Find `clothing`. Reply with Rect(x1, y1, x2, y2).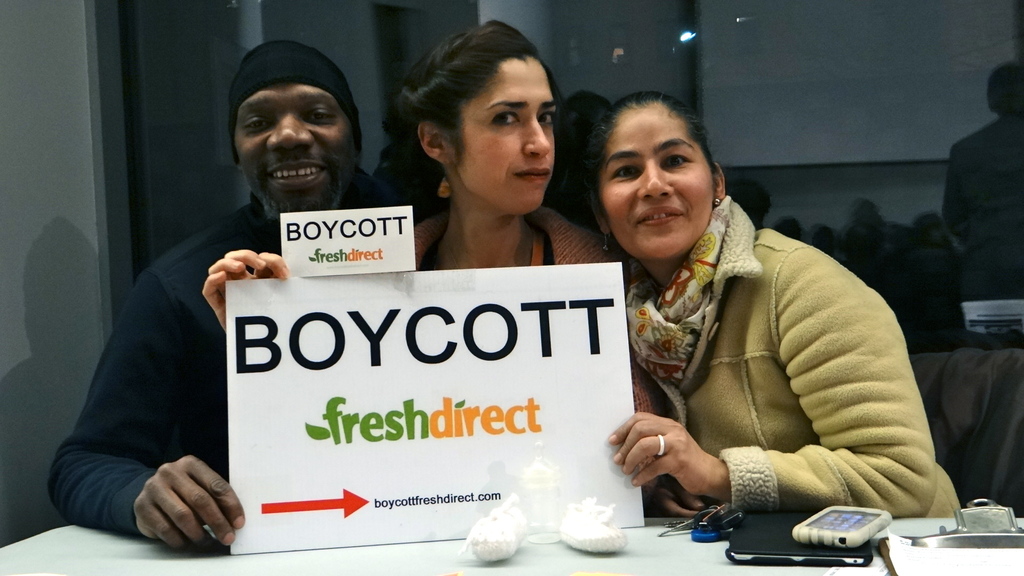
Rect(42, 205, 368, 553).
